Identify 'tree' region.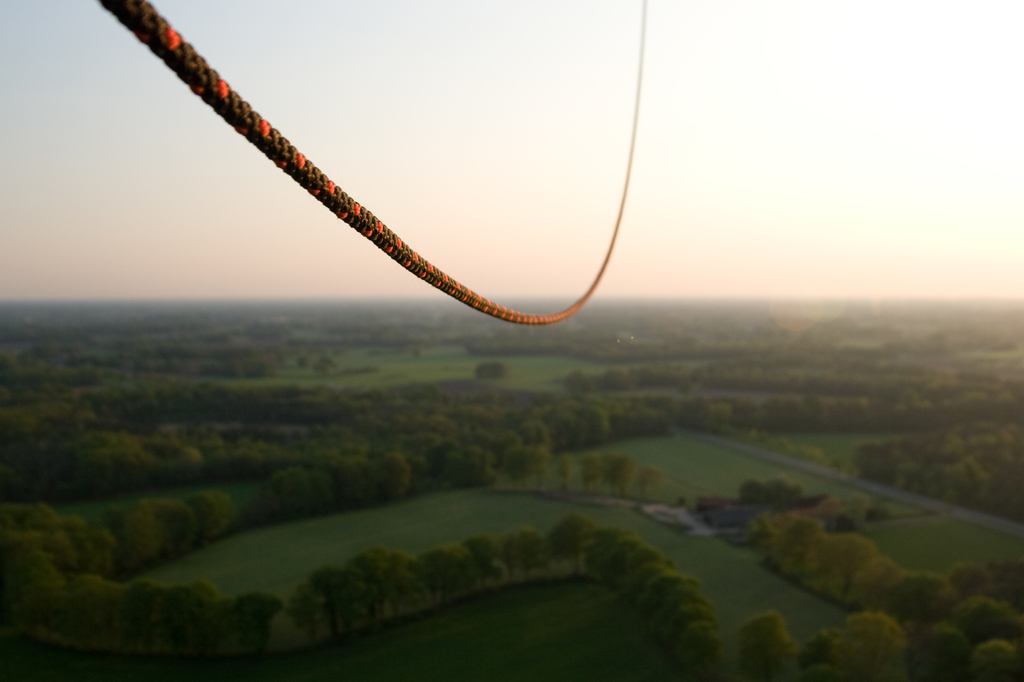
Region: <bbox>142, 500, 202, 547</bbox>.
